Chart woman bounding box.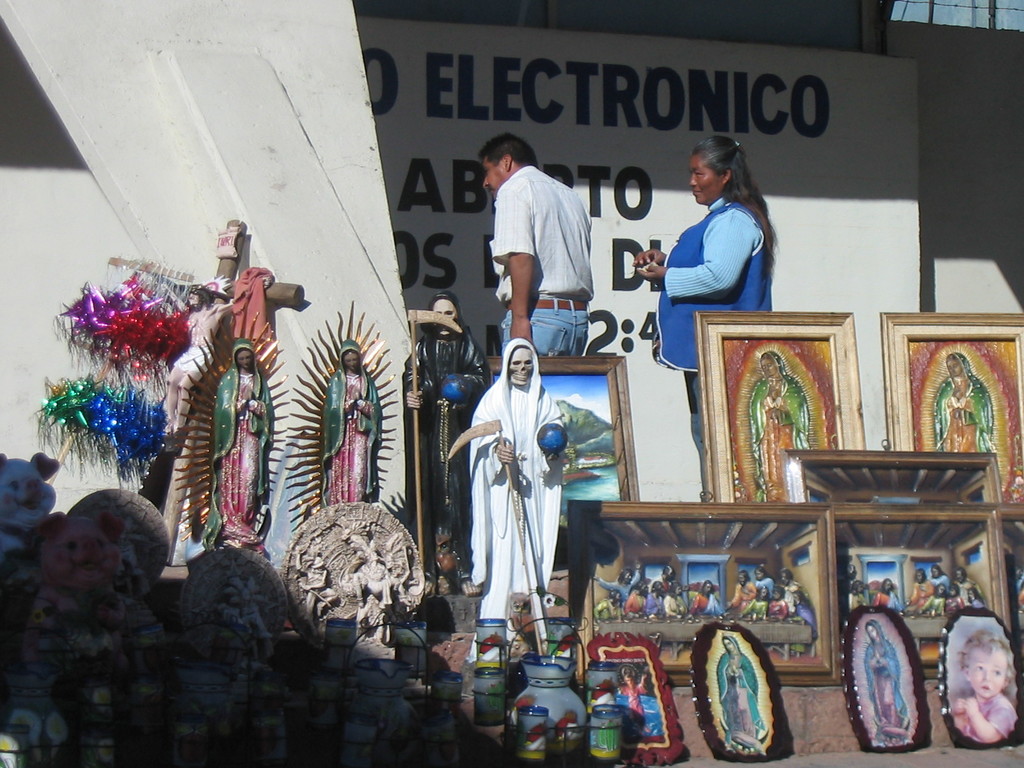
Charted: bbox(750, 349, 816, 512).
